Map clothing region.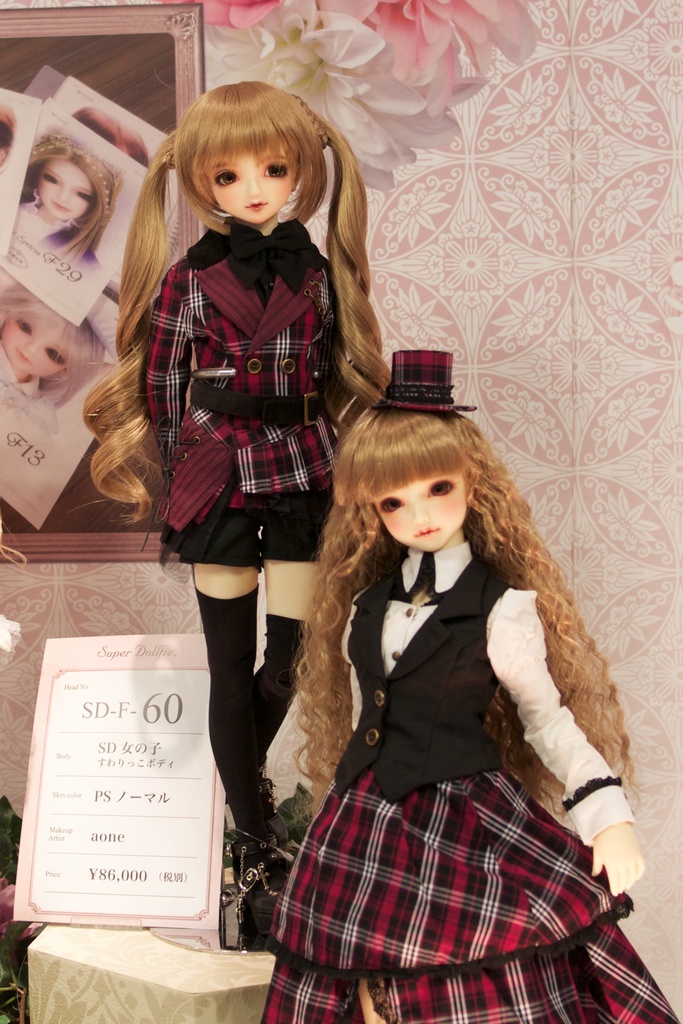
Mapped to region(262, 525, 618, 961).
